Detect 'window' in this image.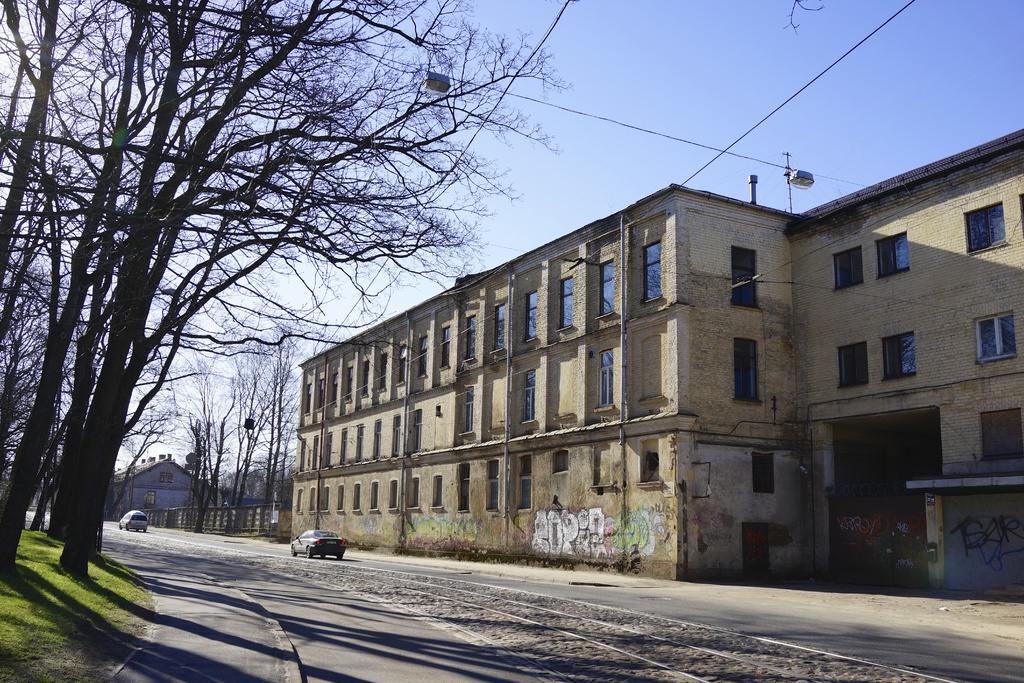
Detection: 323,484,330,513.
